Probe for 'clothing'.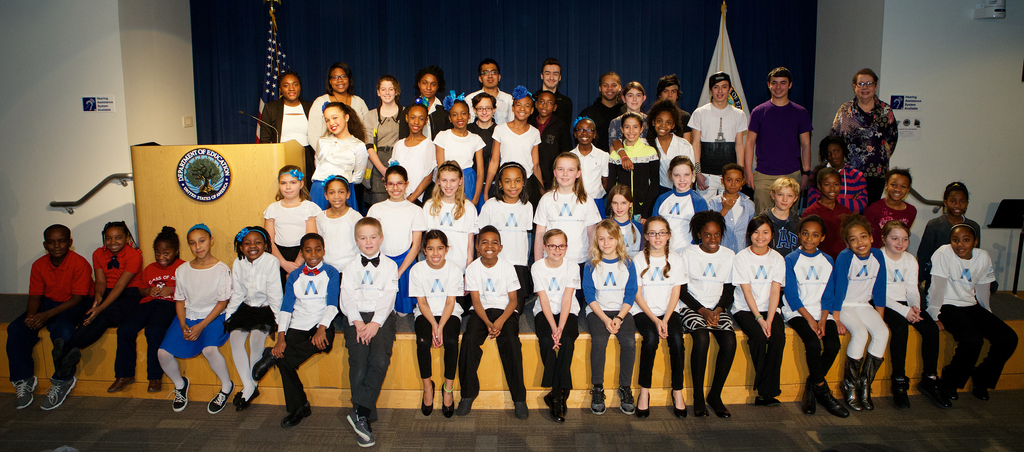
Probe result: 460, 260, 522, 408.
